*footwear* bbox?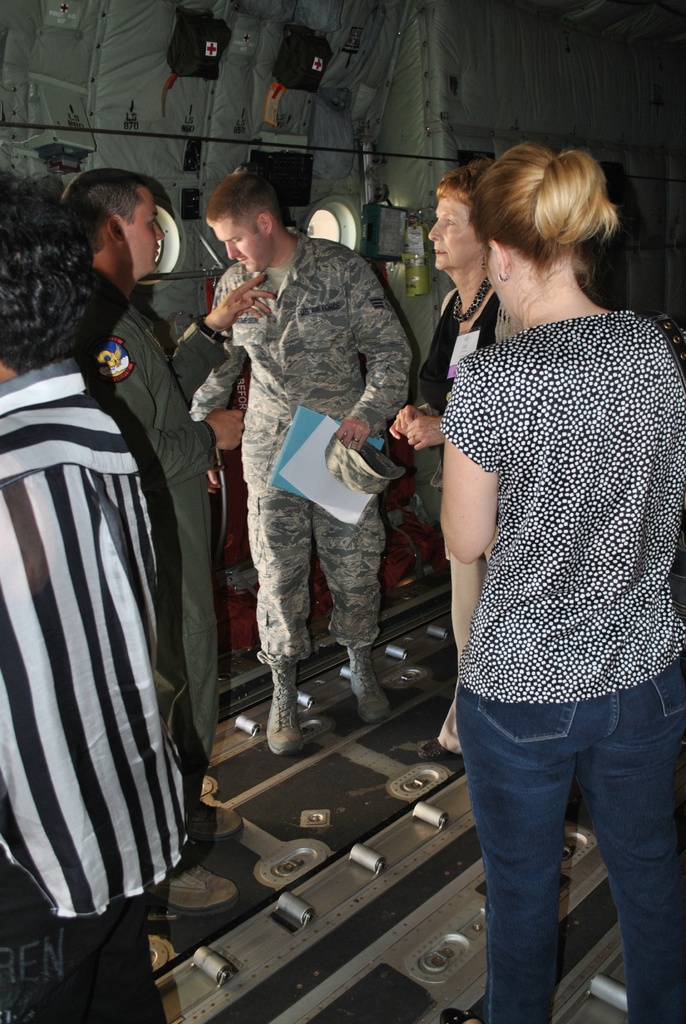
{"x1": 268, "y1": 717, "x2": 293, "y2": 750}
